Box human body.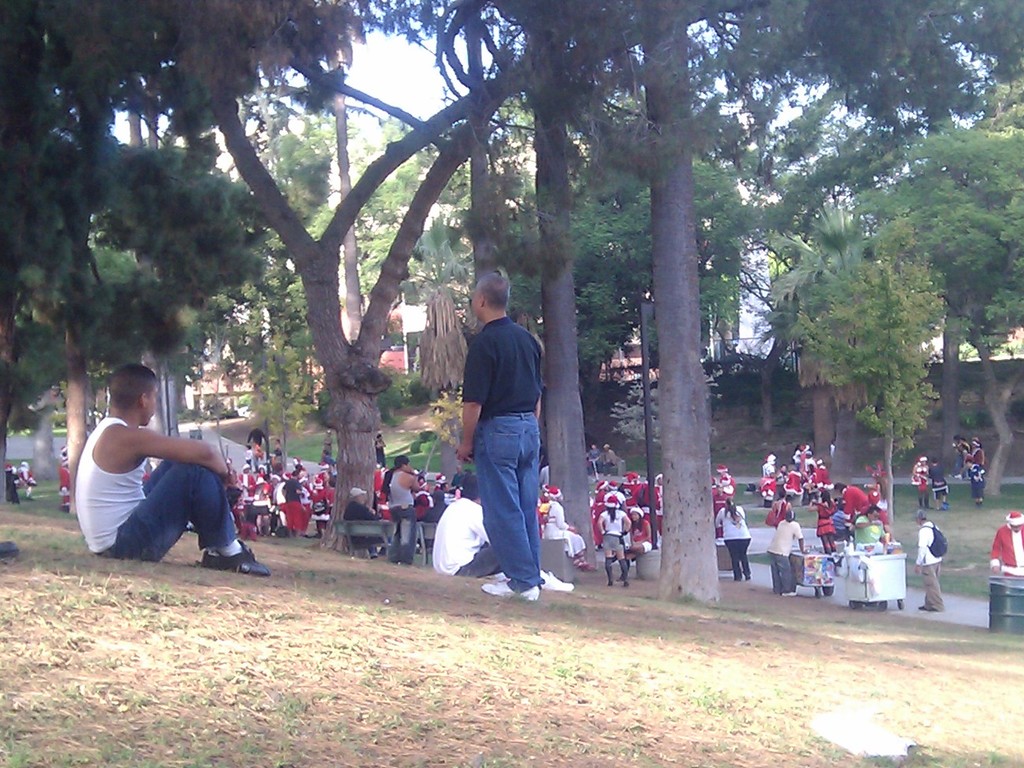
<box>380,453,420,565</box>.
